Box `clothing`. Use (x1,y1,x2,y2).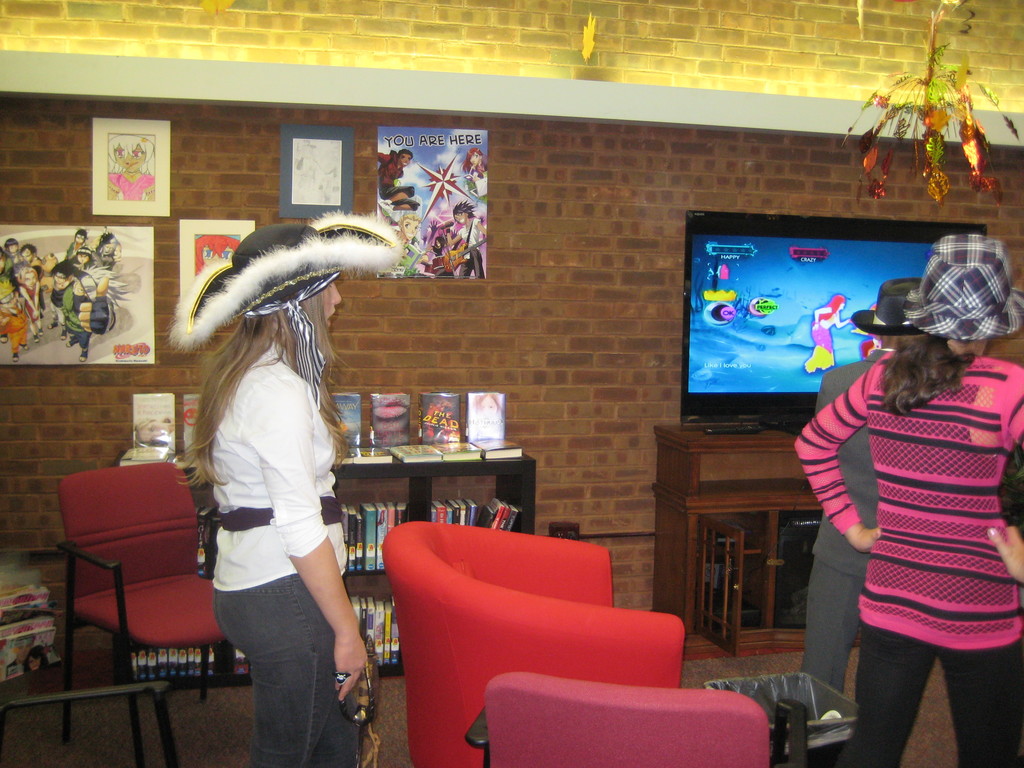
(205,327,351,767).
